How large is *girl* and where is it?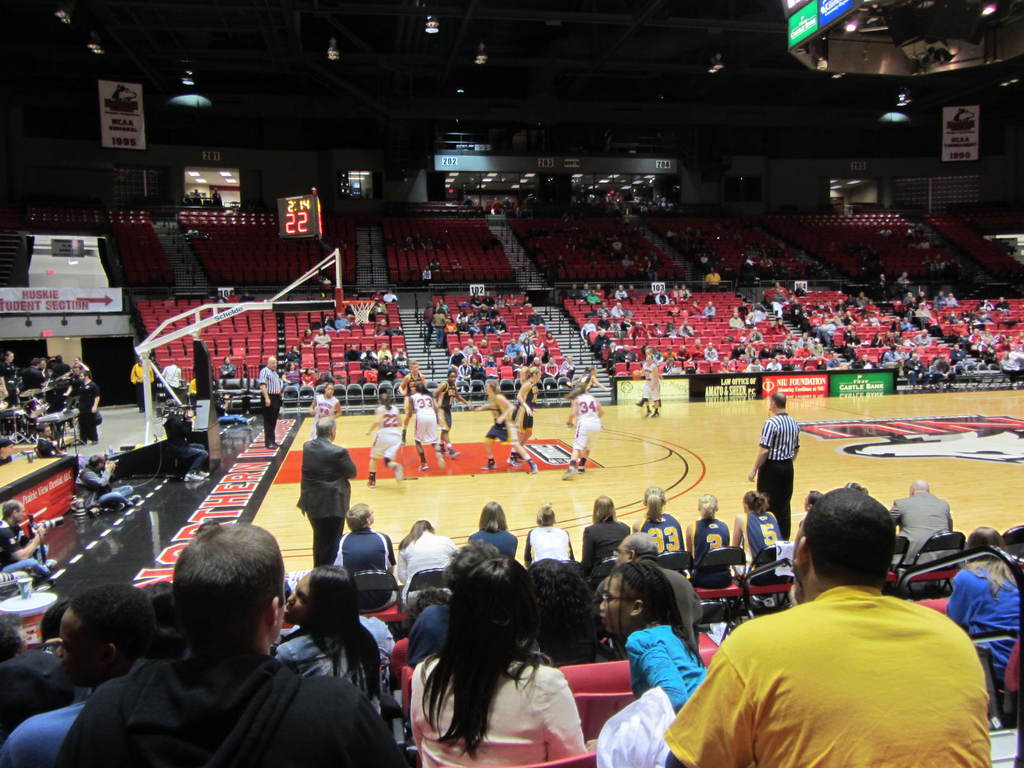
Bounding box: 598:567:706:712.
